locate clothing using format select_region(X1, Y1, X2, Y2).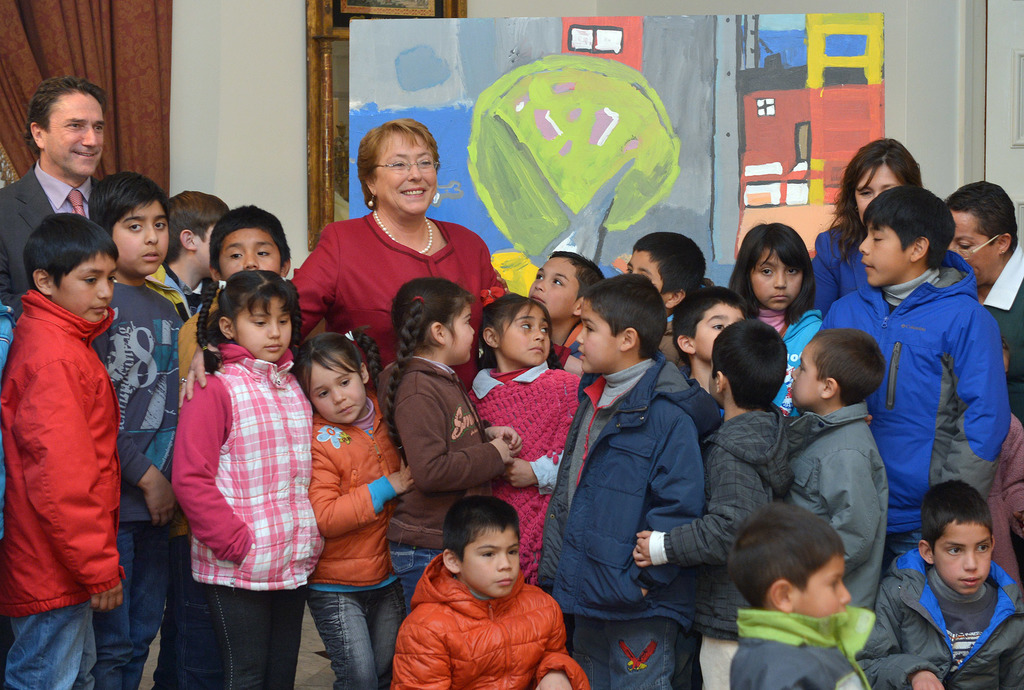
select_region(738, 295, 829, 424).
